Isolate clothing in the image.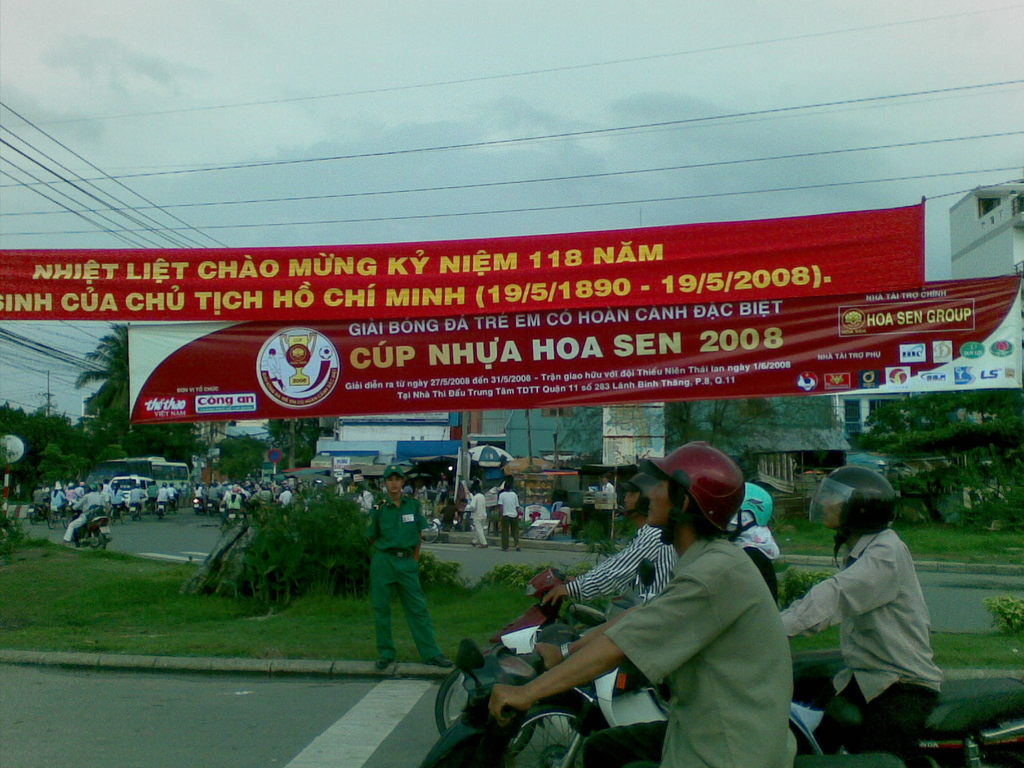
Isolated region: x1=584 y1=538 x2=793 y2=767.
